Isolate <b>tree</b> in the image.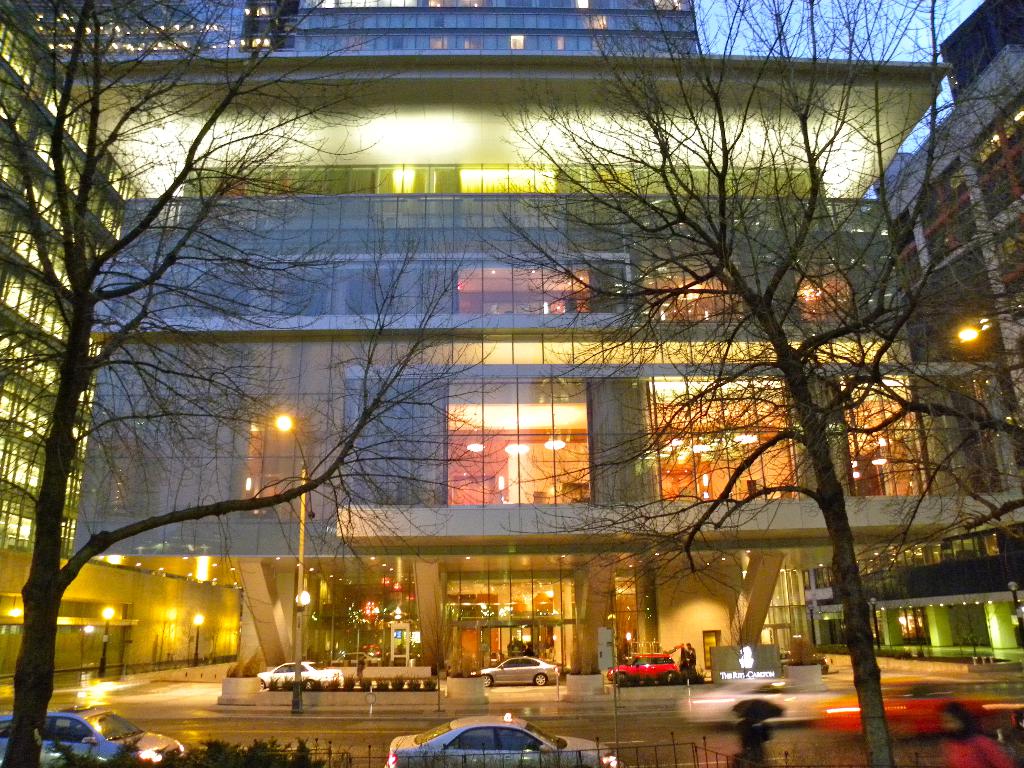
Isolated region: Rect(208, 612, 221, 659).
